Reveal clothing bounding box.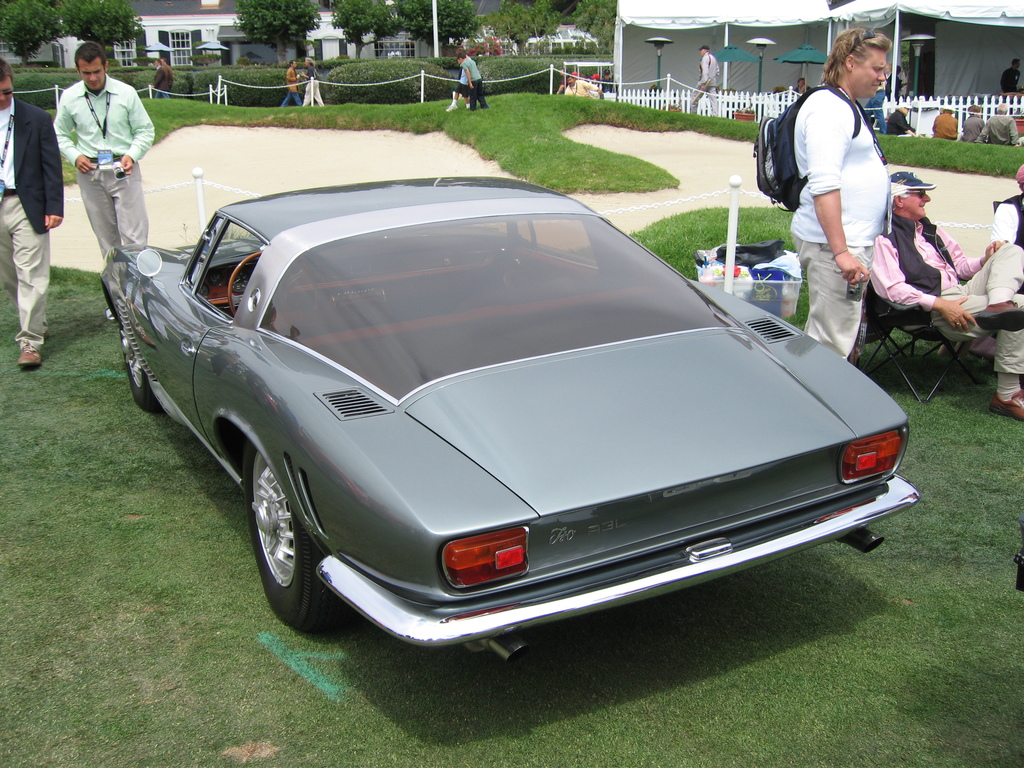
Revealed: locate(0, 97, 62, 352).
